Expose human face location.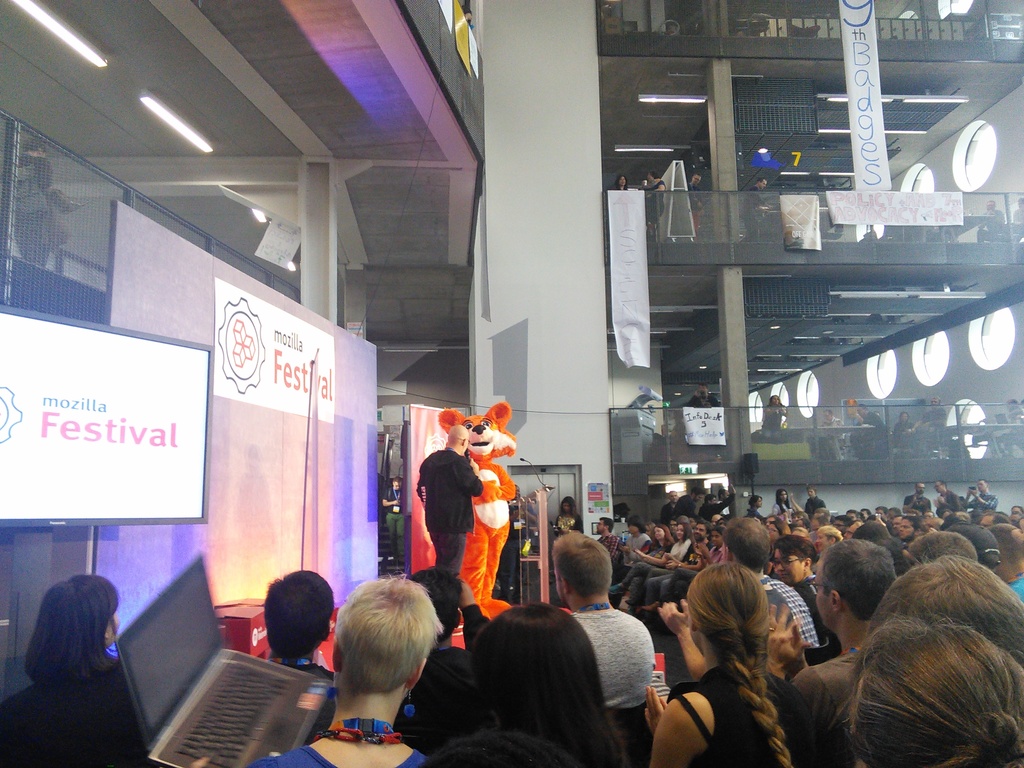
Exposed at x1=673 y1=524 x2=686 y2=538.
